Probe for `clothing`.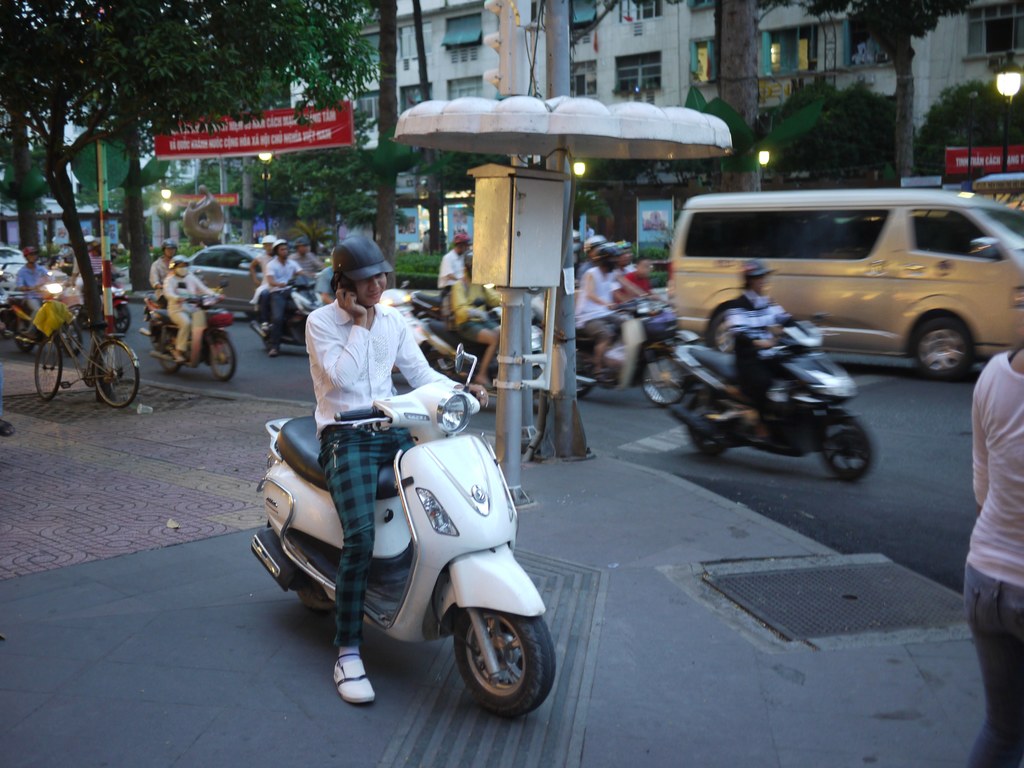
Probe result: bbox(163, 267, 220, 357).
